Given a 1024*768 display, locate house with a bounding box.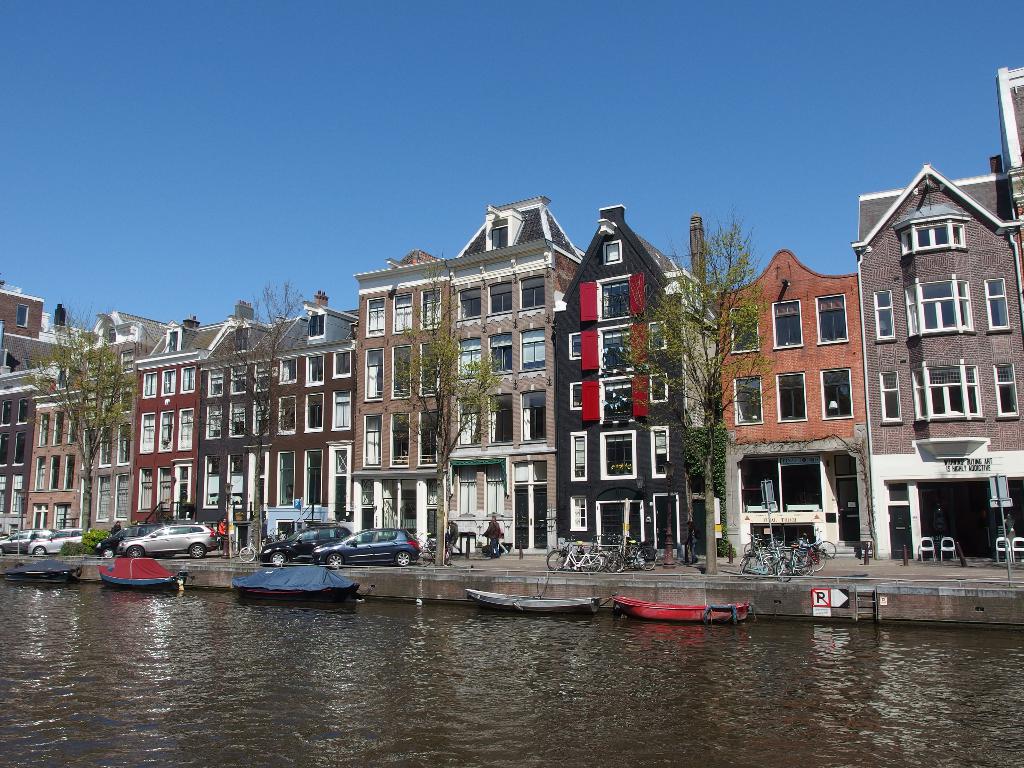
Located: select_region(716, 250, 875, 560).
